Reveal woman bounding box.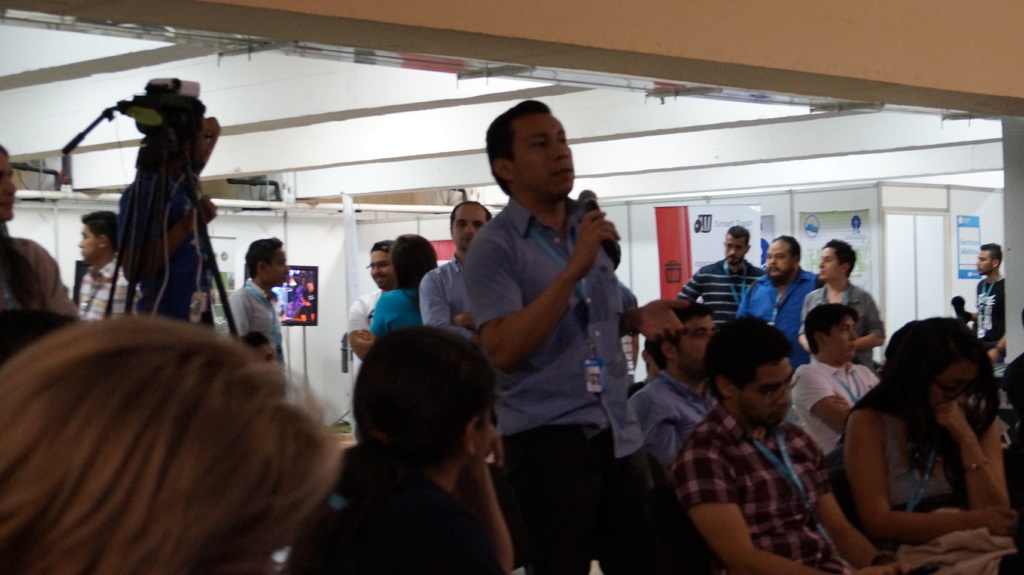
Revealed: [826,284,1018,564].
